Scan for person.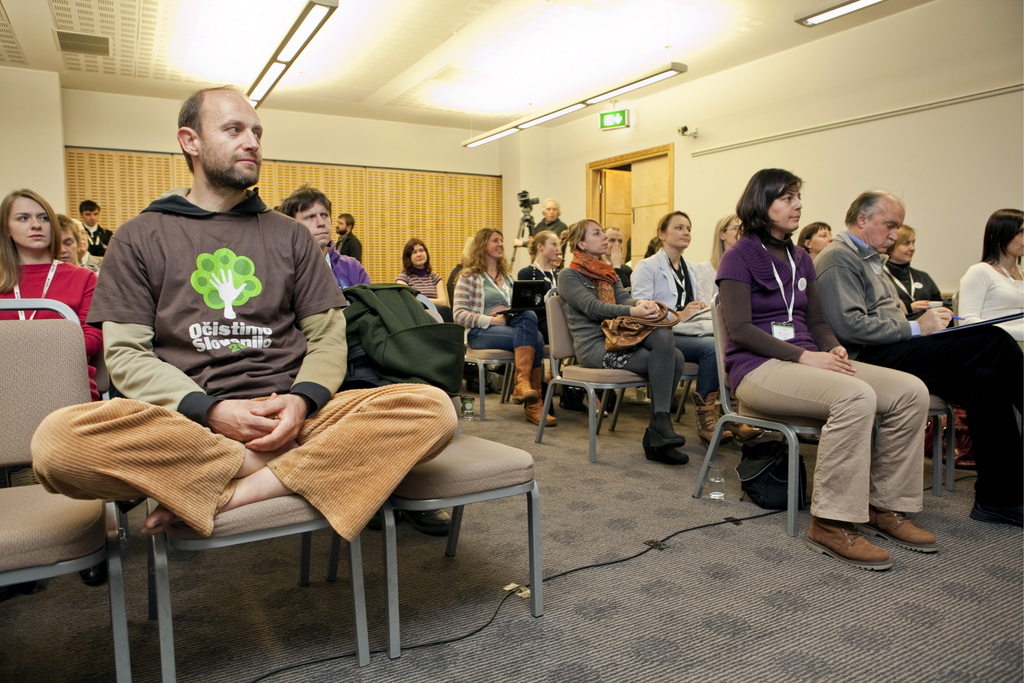
Scan result: locate(335, 210, 362, 262).
